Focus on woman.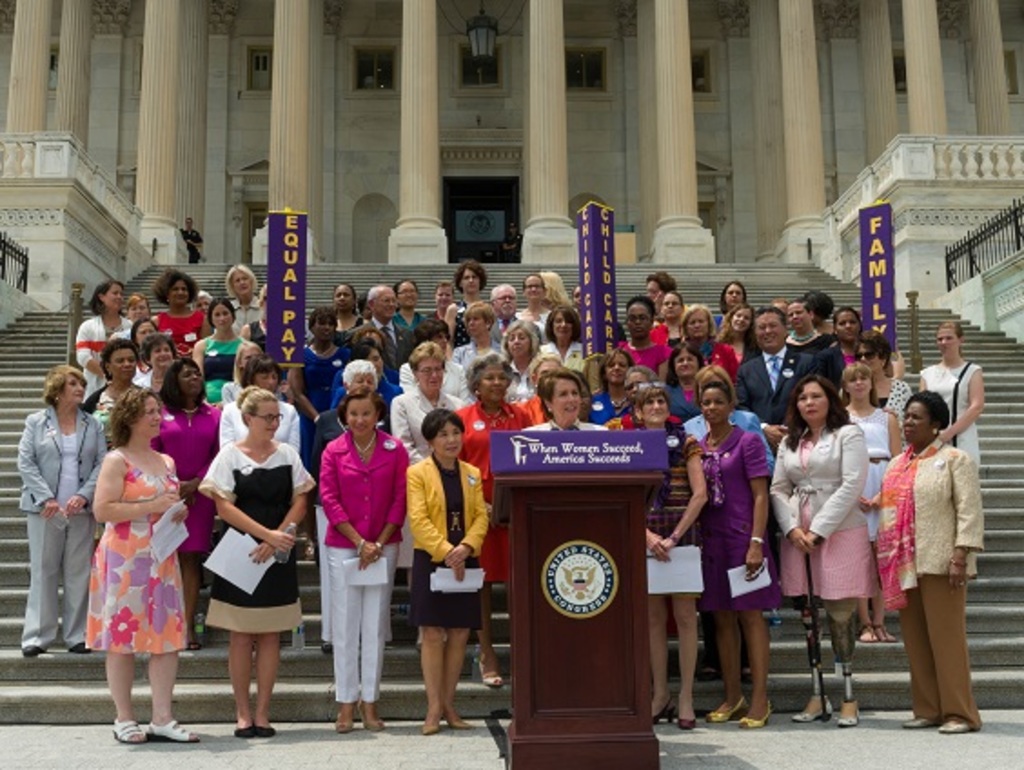
Focused at 407 401 490 739.
